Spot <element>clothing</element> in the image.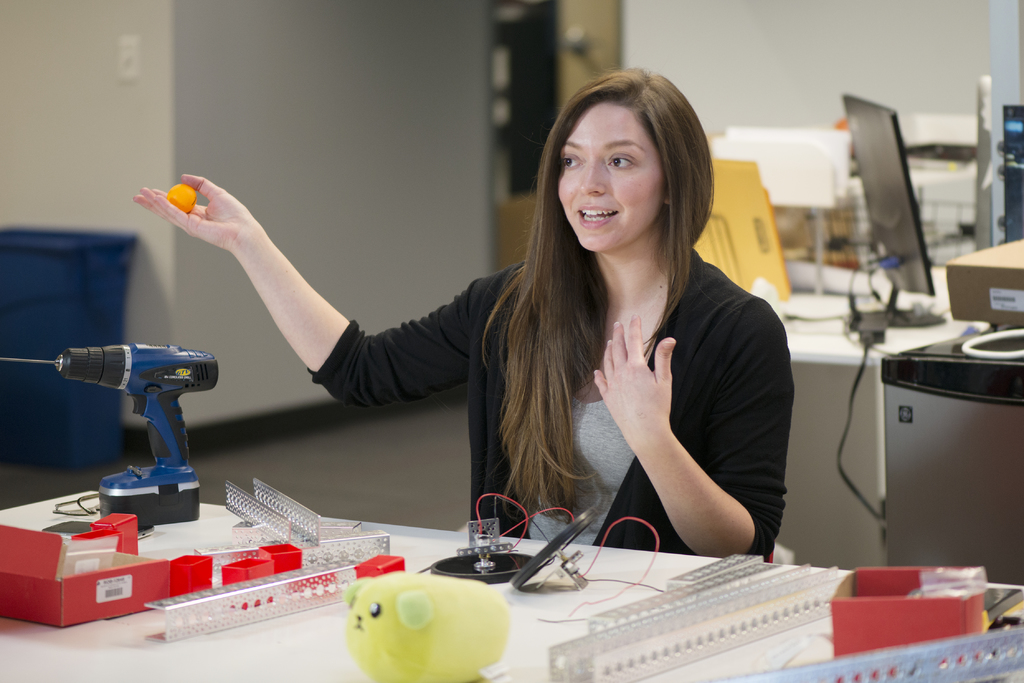
<element>clothing</element> found at Rect(381, 209, 806, 561).
